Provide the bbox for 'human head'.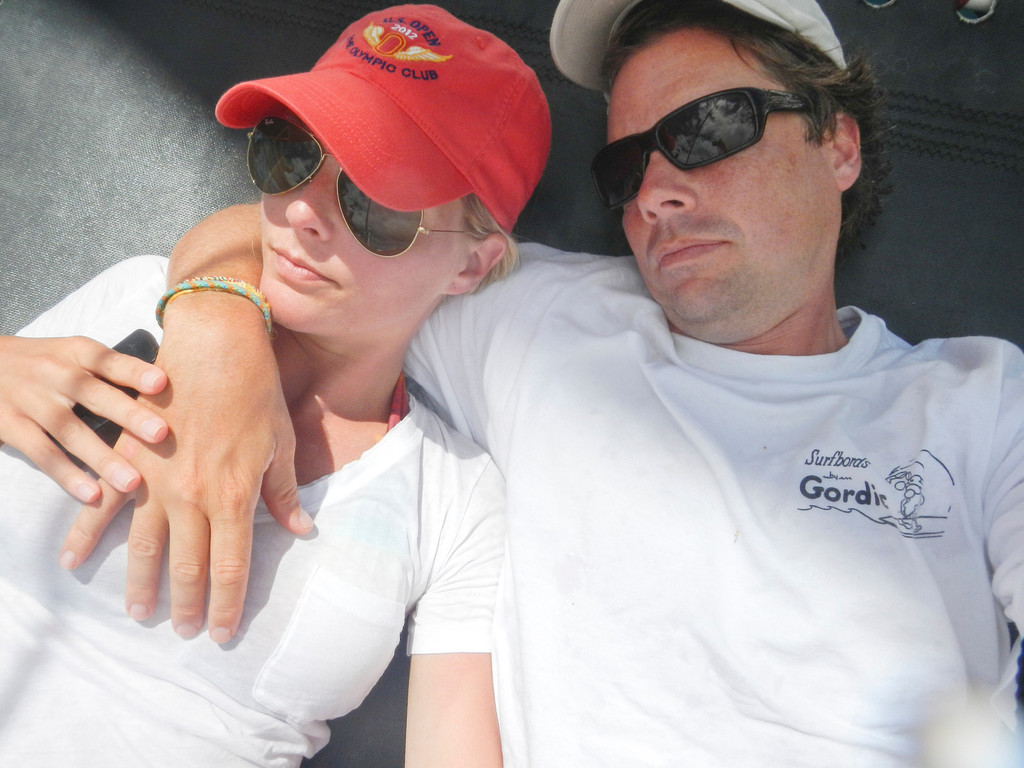
<bbox>208, 0, 555, 346</bbox>.
